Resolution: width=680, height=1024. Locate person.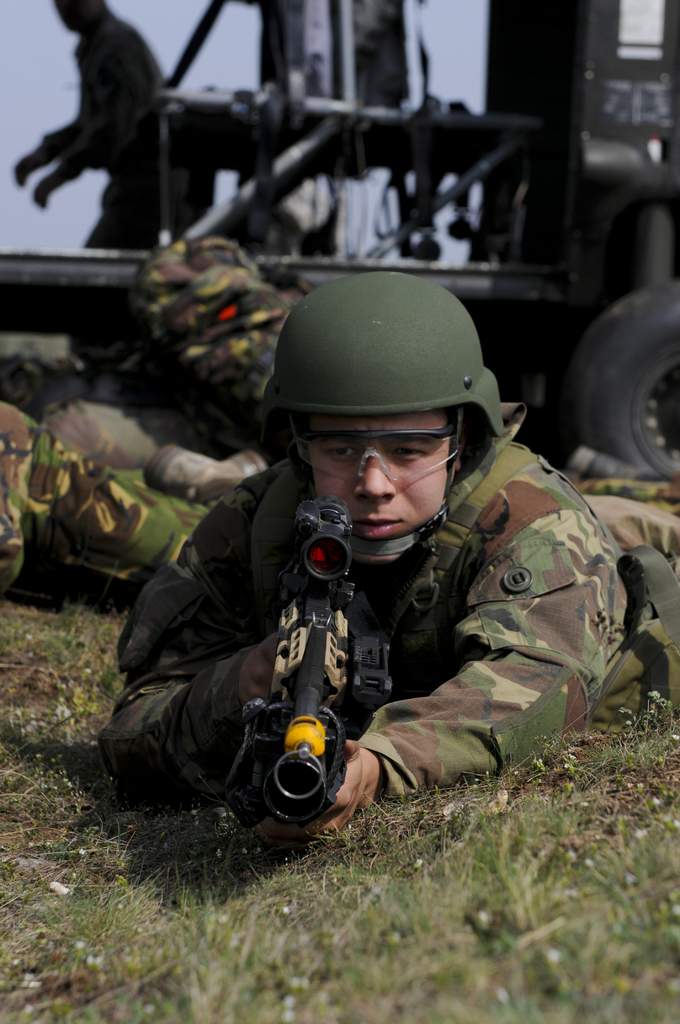
(111,267,679,823).
